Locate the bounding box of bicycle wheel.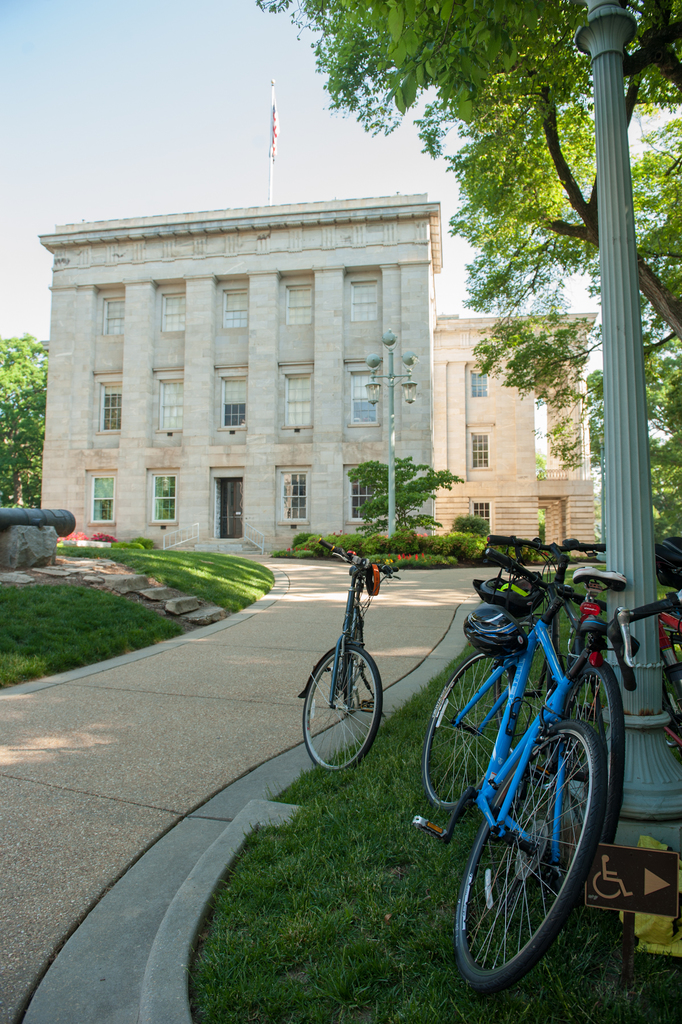
Bounding box: locate(296, 641, 384, 776).
